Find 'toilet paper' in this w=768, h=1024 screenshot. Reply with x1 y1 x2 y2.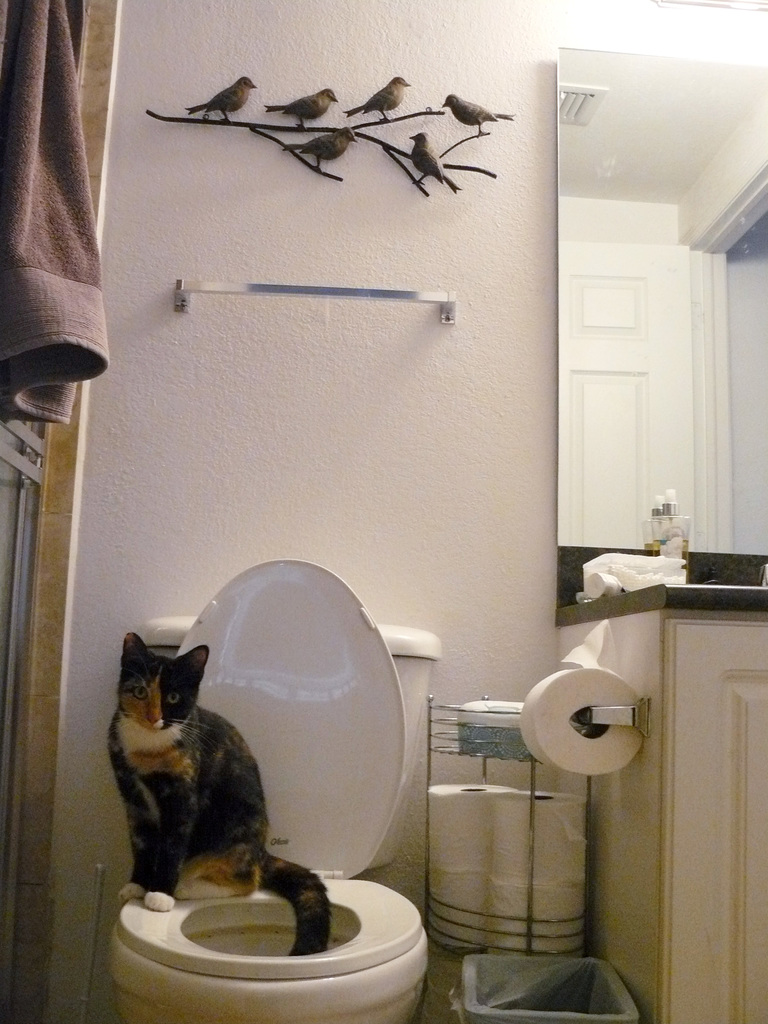
581 548 688 592.
